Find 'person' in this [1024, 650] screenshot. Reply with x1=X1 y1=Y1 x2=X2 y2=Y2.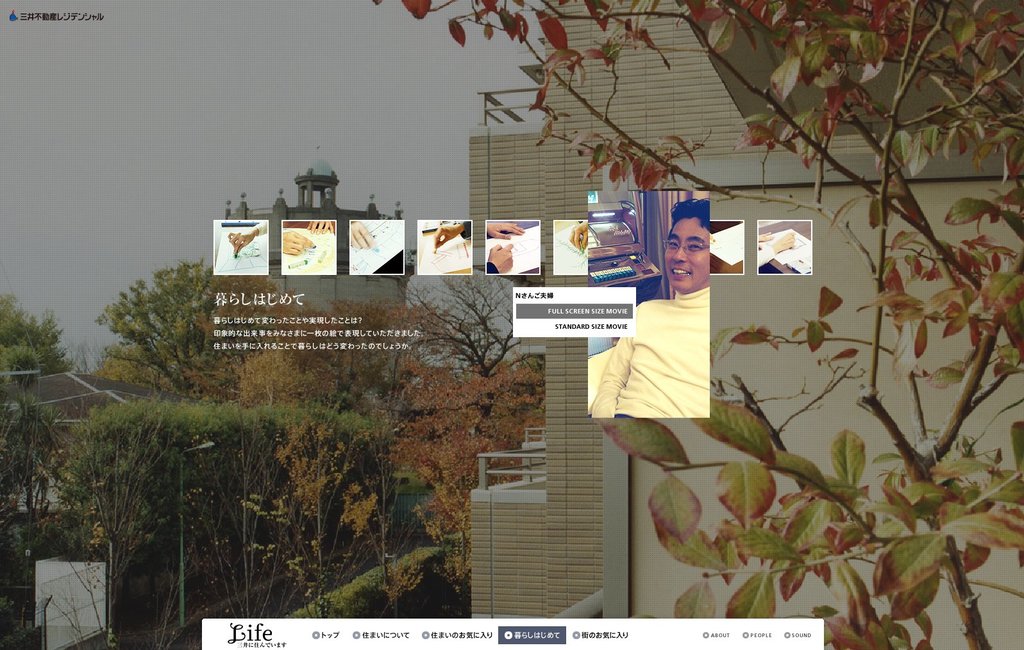
x1=755 y1=230 x2=795 y2=269.
